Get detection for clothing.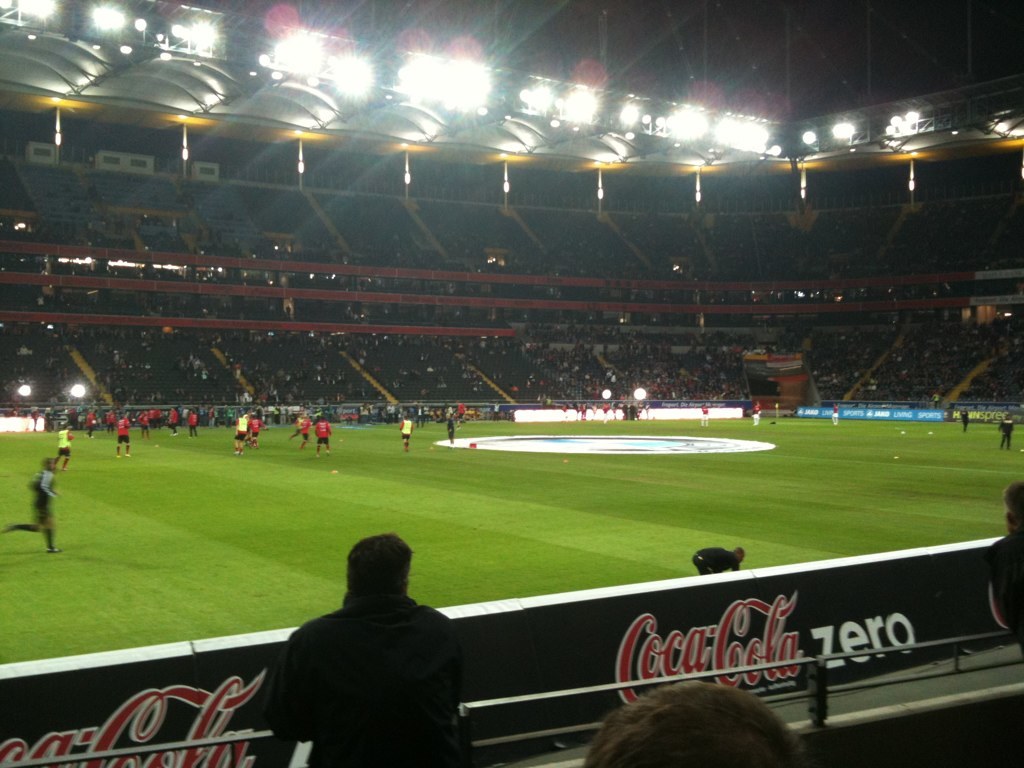
Detection: pyautogui.locateOnScreen(115, 418, 129, 454).
